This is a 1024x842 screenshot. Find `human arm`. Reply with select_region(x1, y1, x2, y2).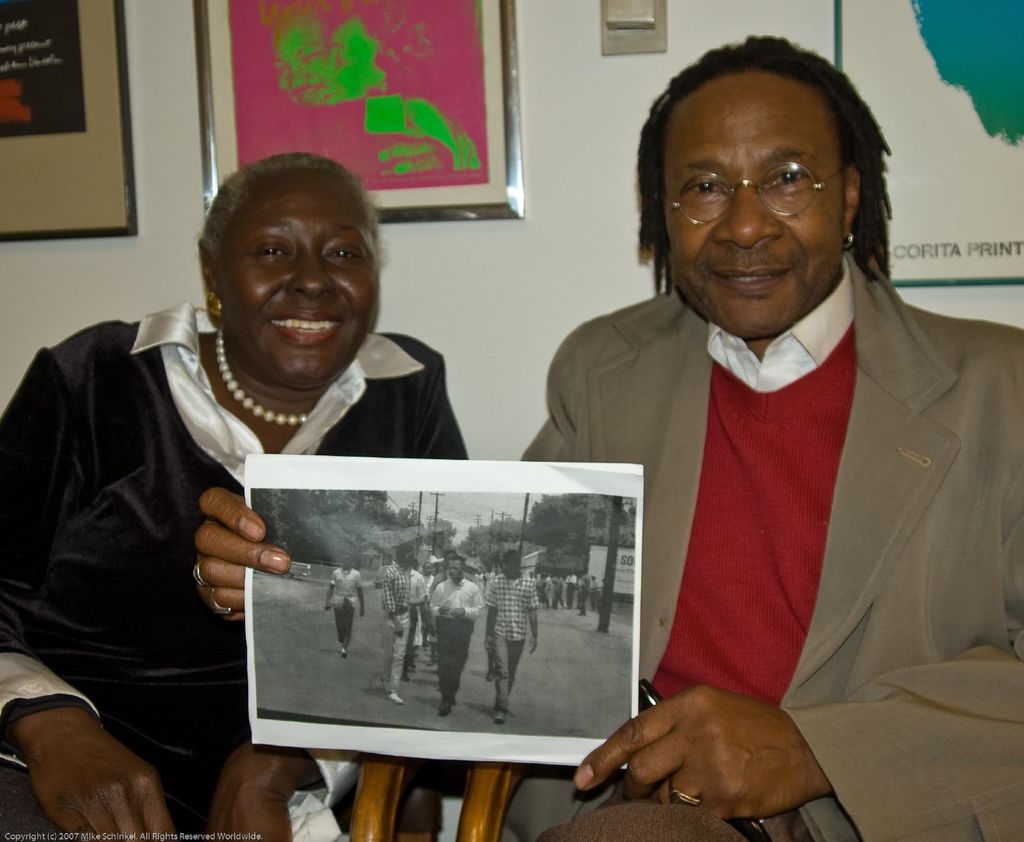
select_region(357, 579, 366, 615).
